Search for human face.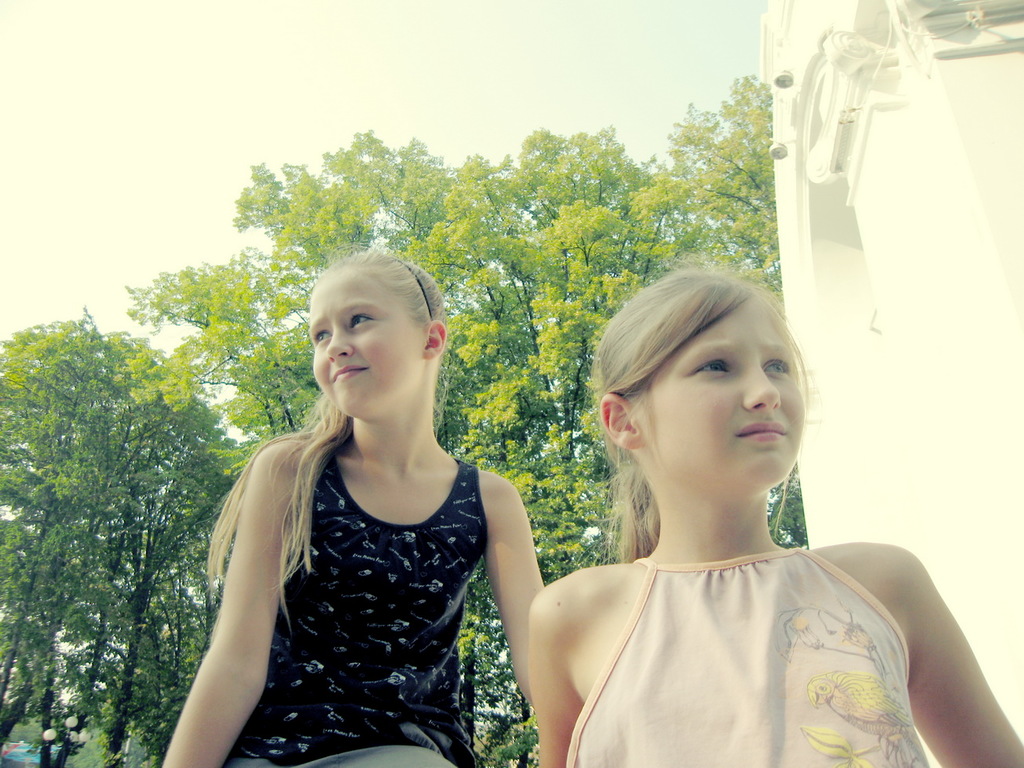
Found at region(306, 261, 420, 420).
